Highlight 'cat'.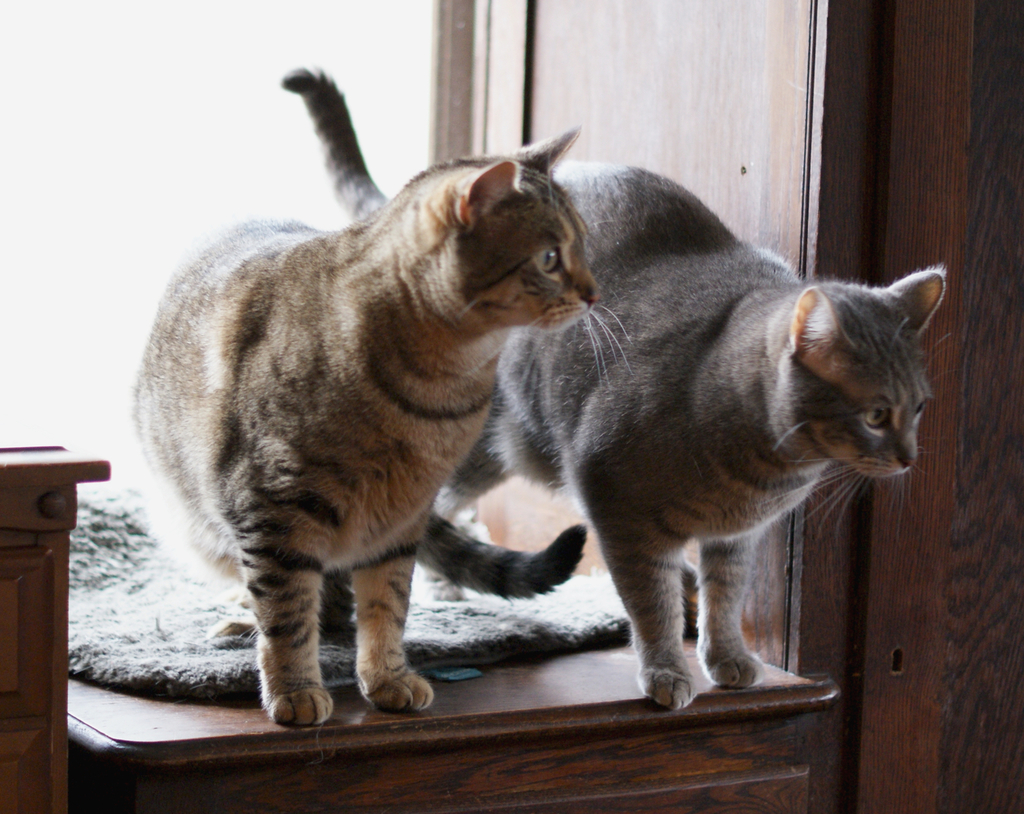
Highlighted region: 280:62:956:713.
